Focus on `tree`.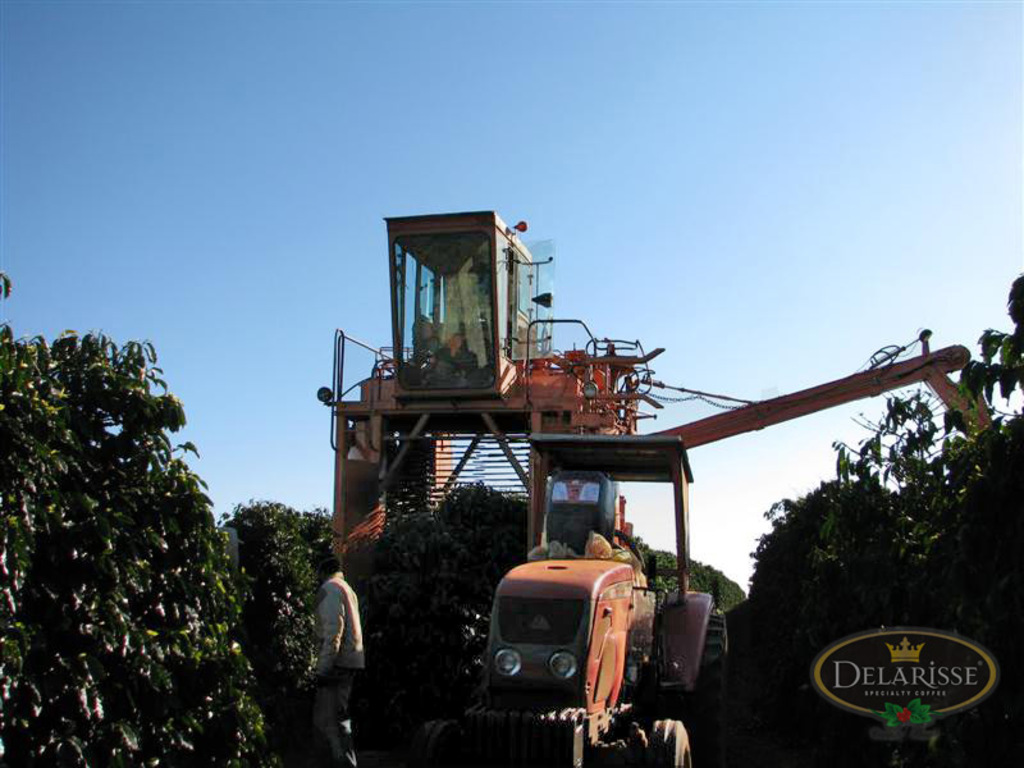
Focused at {"left": 927, "top": 278, "right": 1023, "bottom": 767}.
